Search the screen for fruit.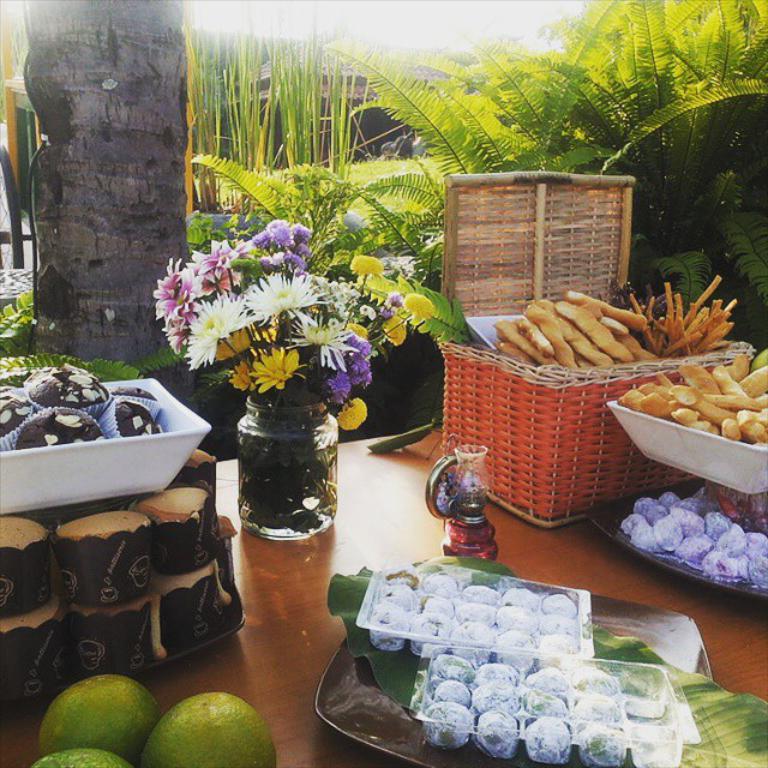
Found at x1=38 y1=672 x2=164 y2=766.
